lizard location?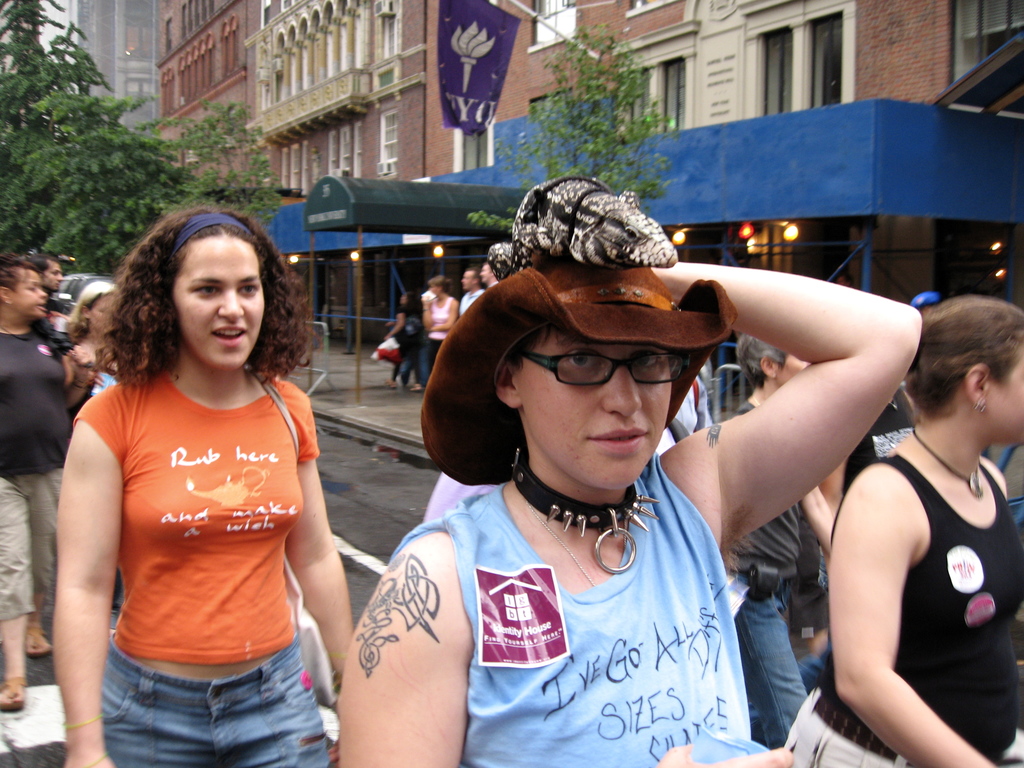
crop(484, 174, 678, 278)
